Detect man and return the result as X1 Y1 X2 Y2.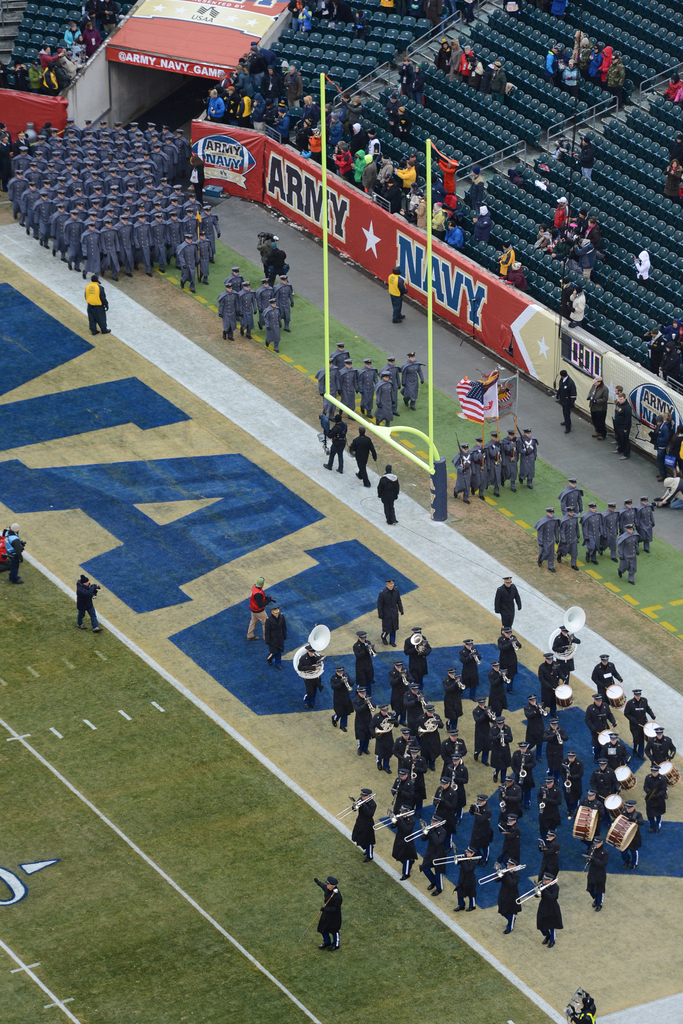
497 630 520 685.
